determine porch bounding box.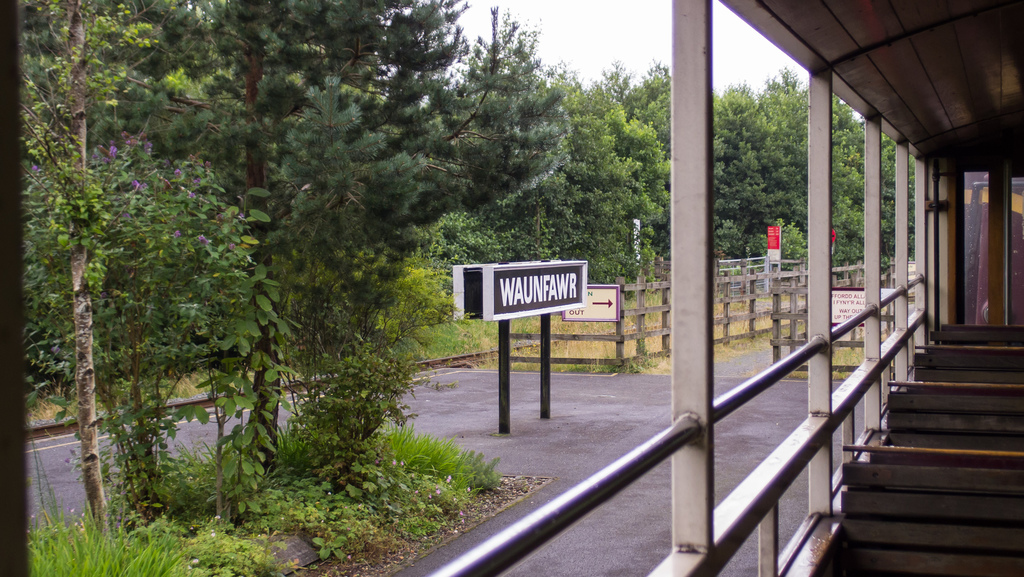
Determined: [435, 263, 1023, 576].
